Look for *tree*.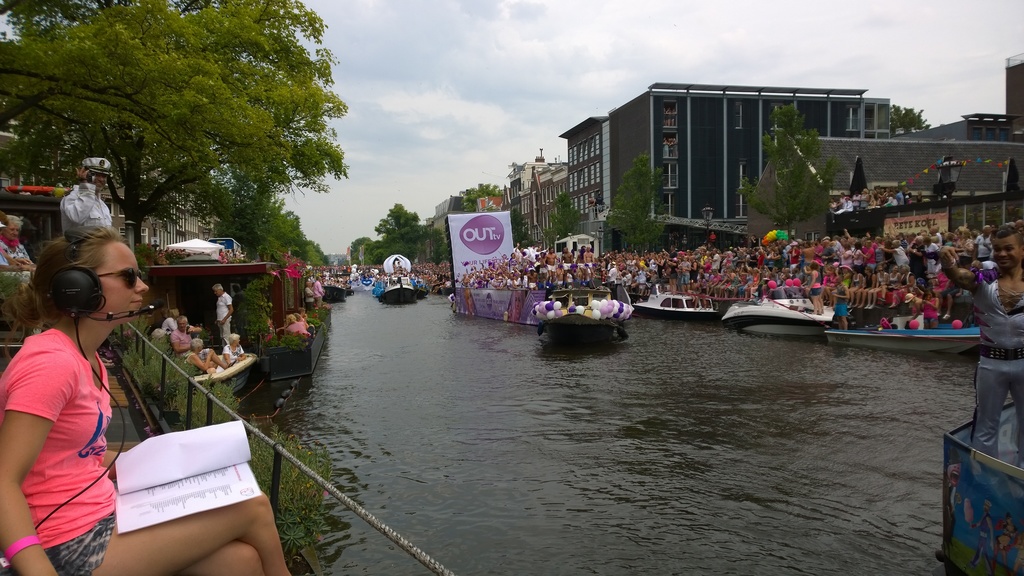
Found: 502 209 537 253.
